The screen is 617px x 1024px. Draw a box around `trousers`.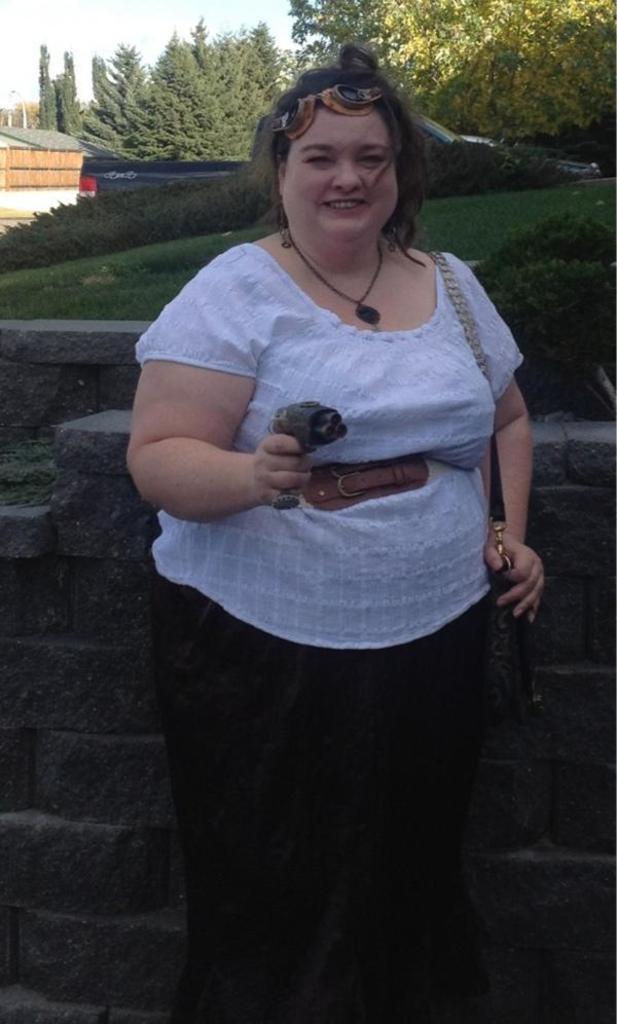
[142,578,493,1023].
